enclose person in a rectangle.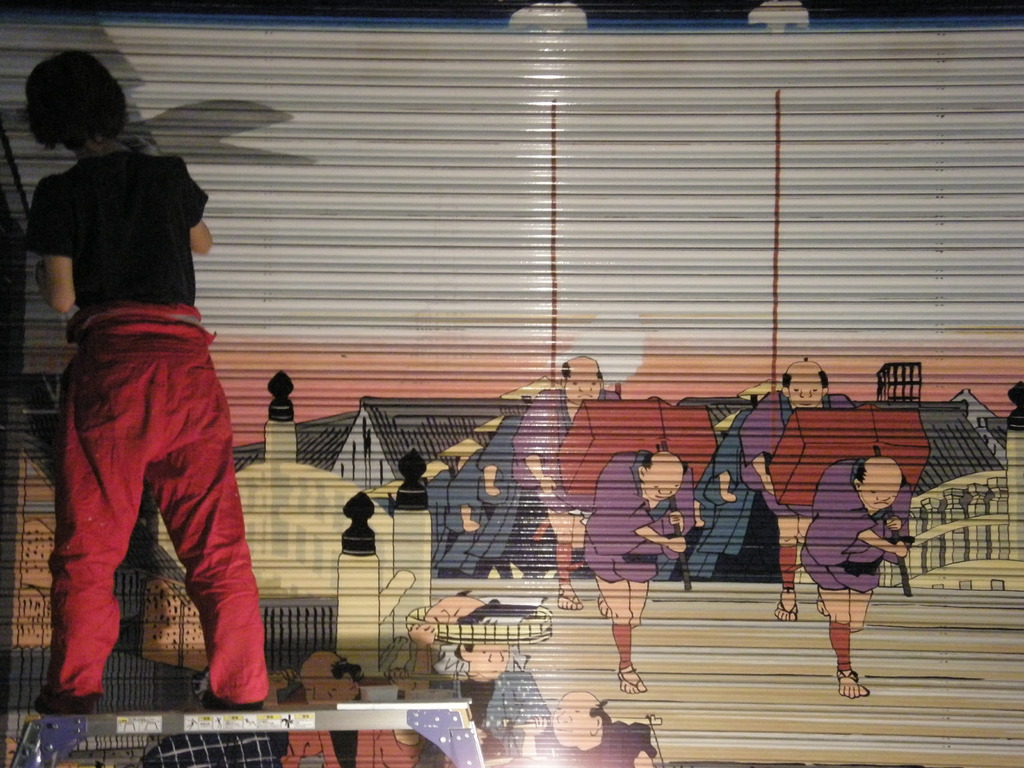
locate(690, 380, 769, 581).
